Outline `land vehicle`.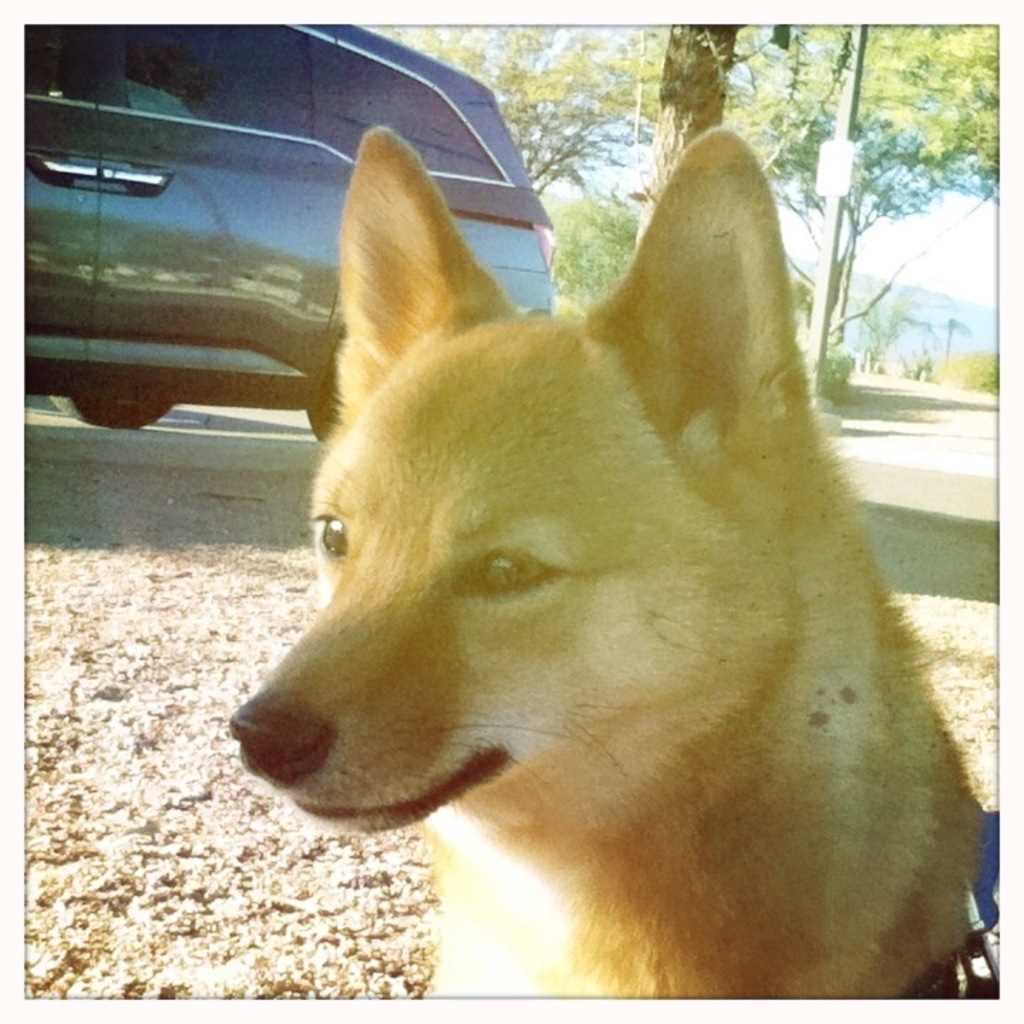
Outline: BBox(6, 17, 398, 481).
